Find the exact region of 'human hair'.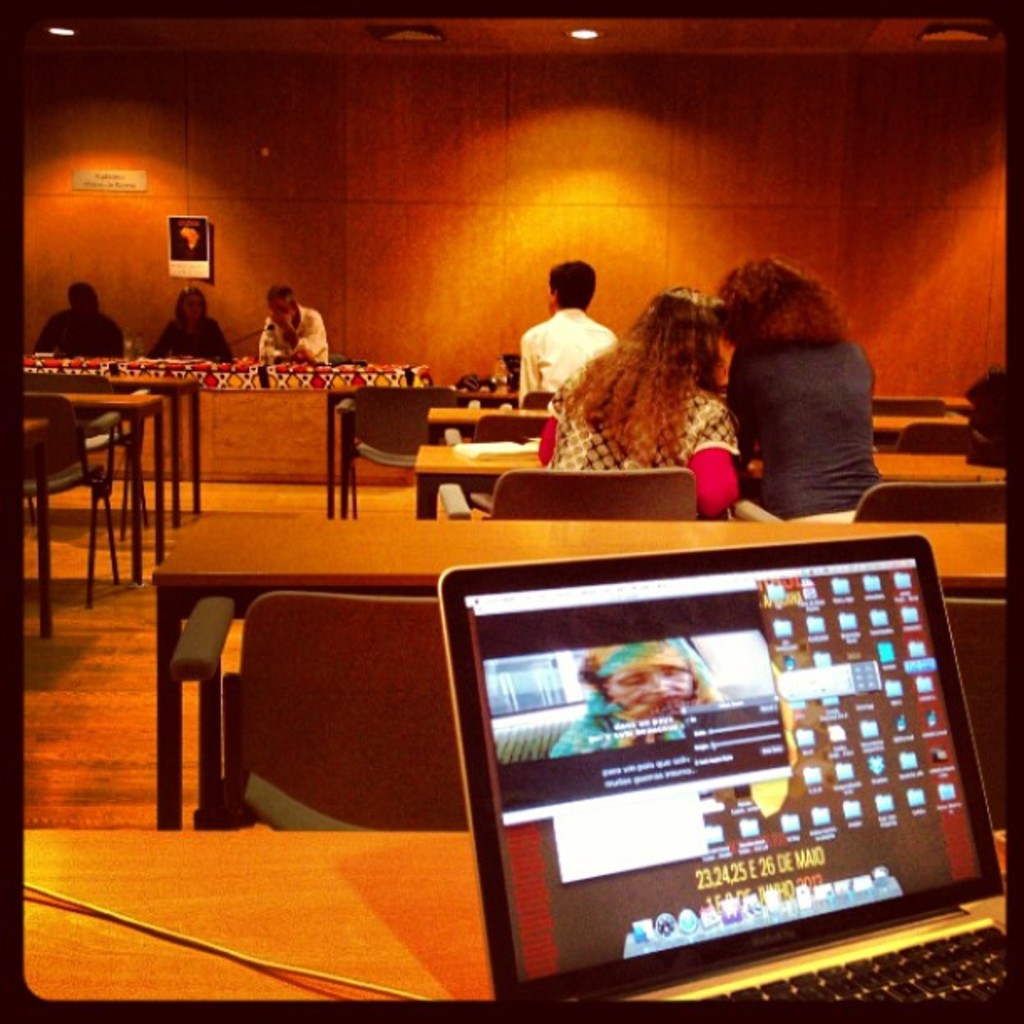
Exact region: <bbox>545, 258, 596, 311</bbox>.
